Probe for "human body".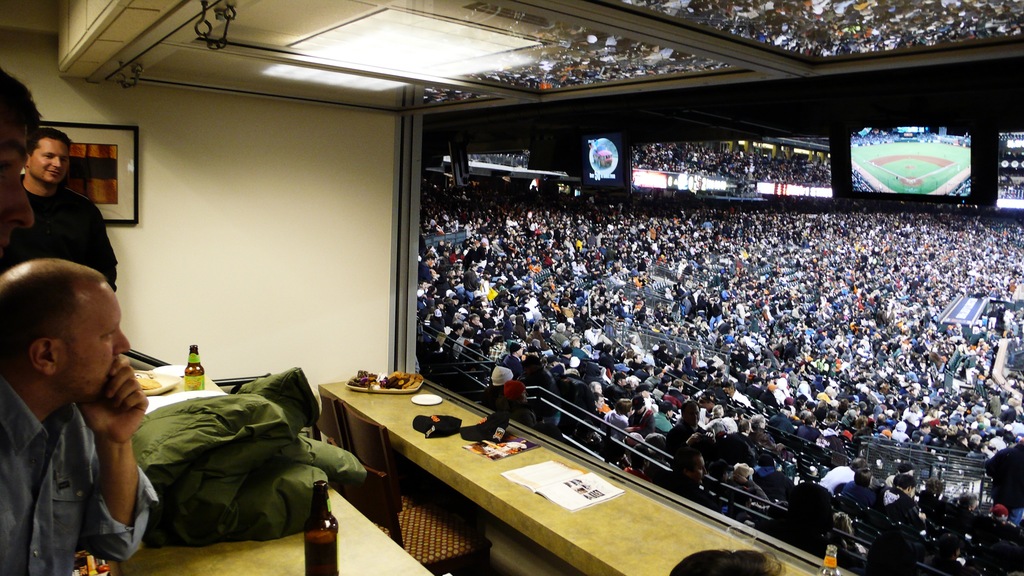
Probe result: rect(466, 191, 471, 193).
